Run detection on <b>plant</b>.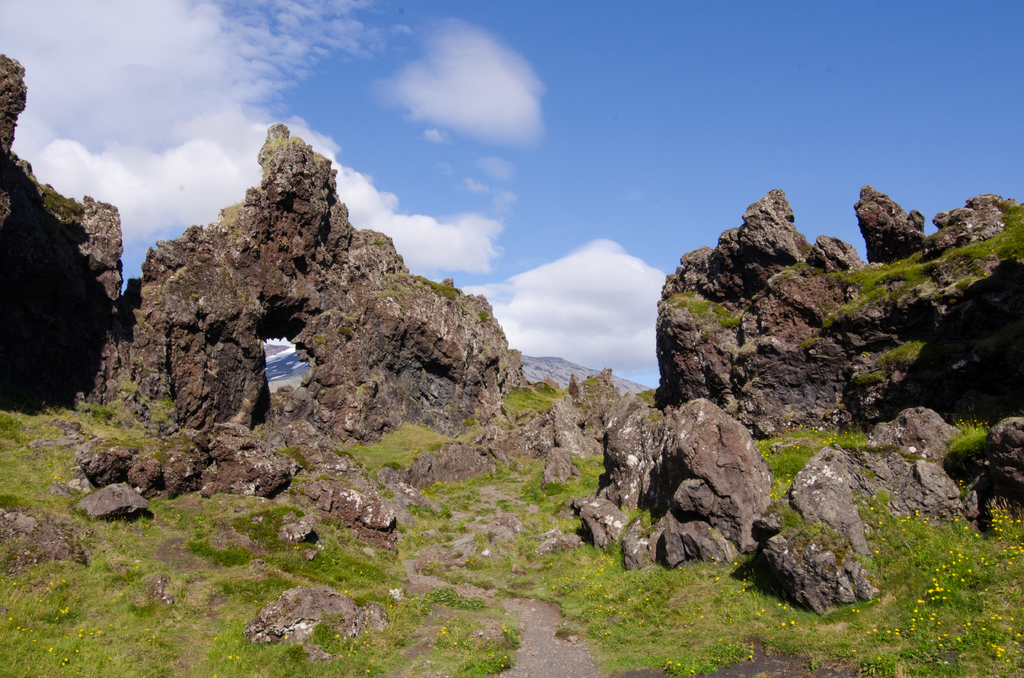
Result: pyautogui.locateOnScreen(801, 333, 825, 345).
